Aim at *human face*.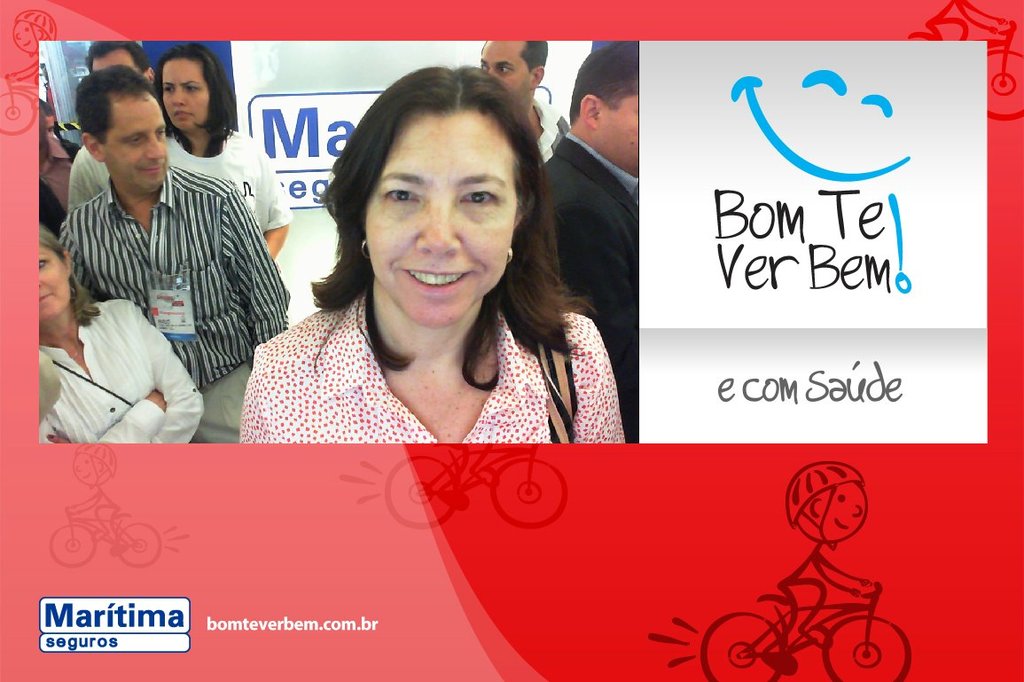
Aimed at 160,60,206,131.
